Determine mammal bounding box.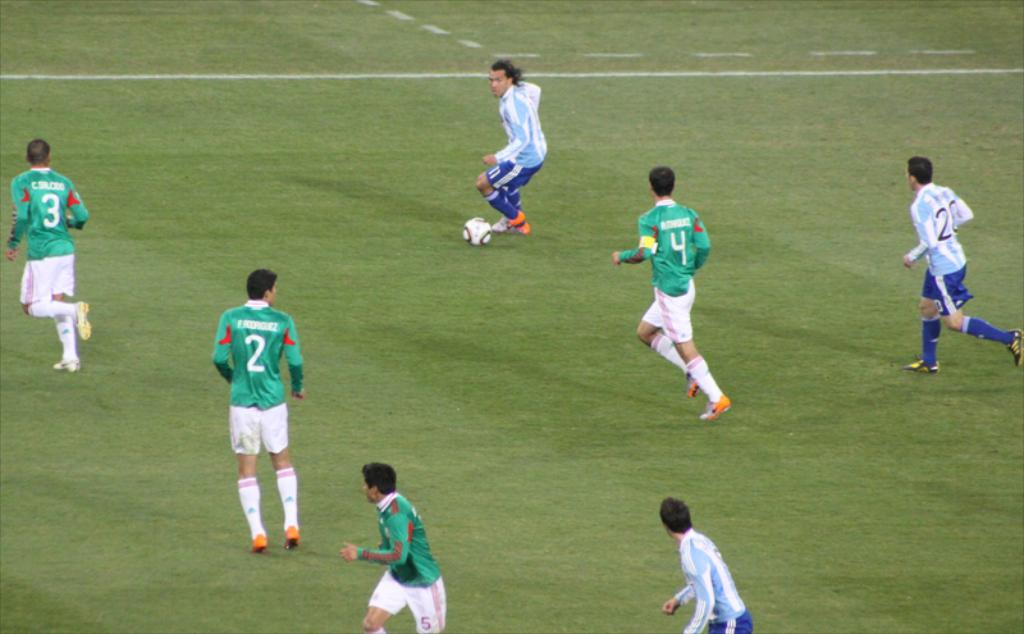
Determined: pyautogui.locateOnScreen(902, 154, 1023, 375).
